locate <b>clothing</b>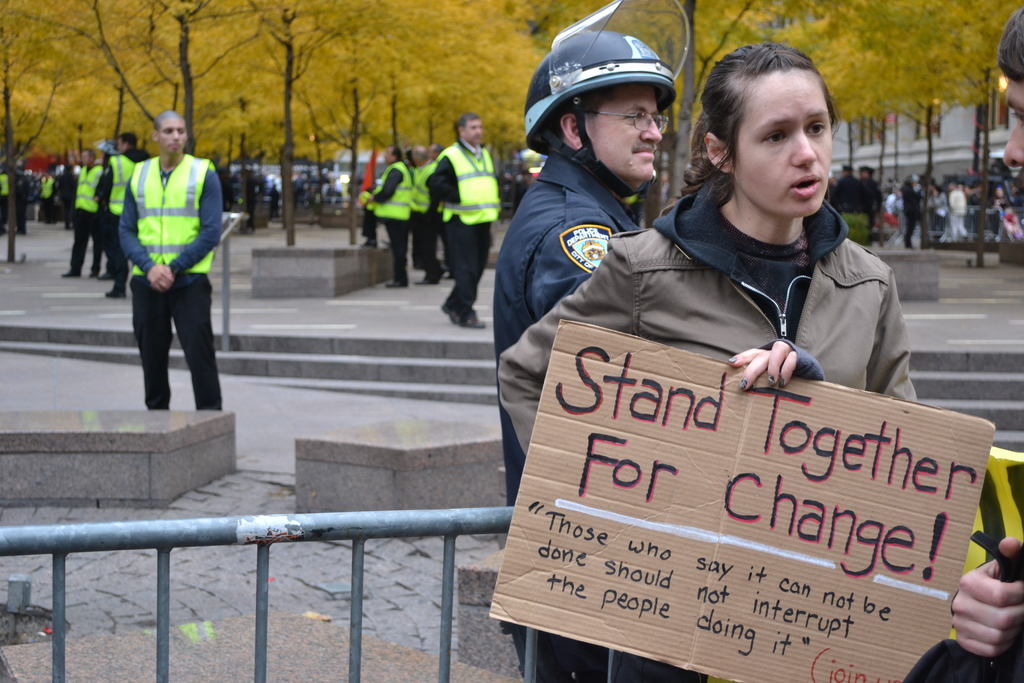
0,176,10,217
